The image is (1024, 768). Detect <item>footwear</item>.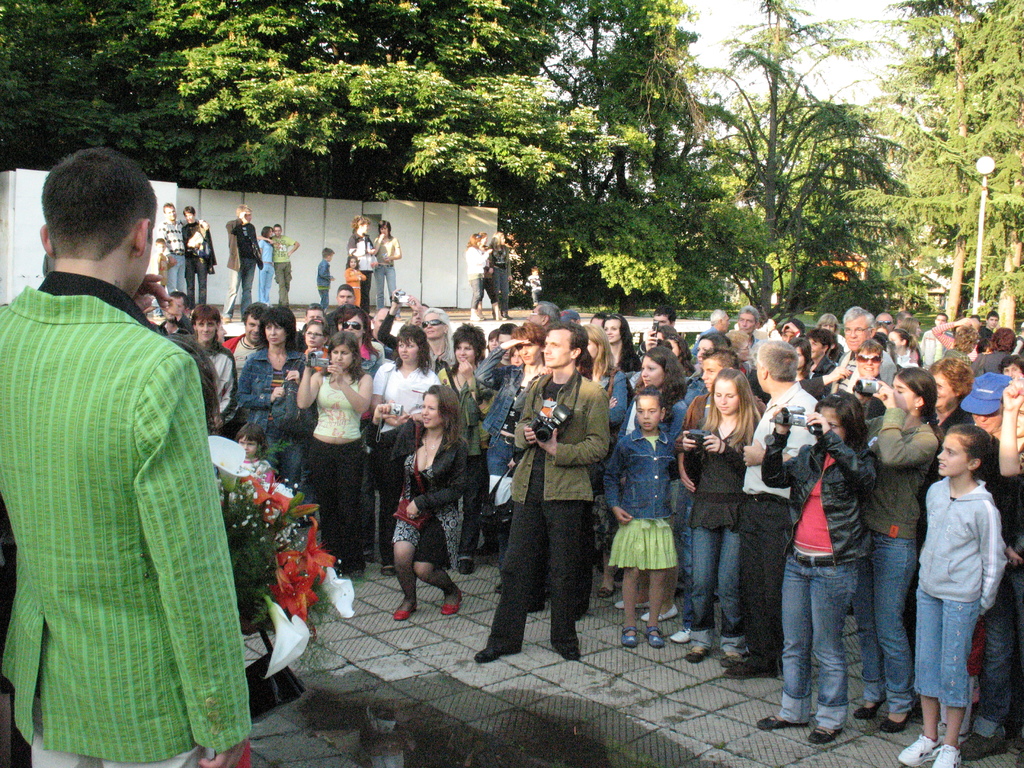
Detection: left=687, top=645, right=712, bottom=662.
